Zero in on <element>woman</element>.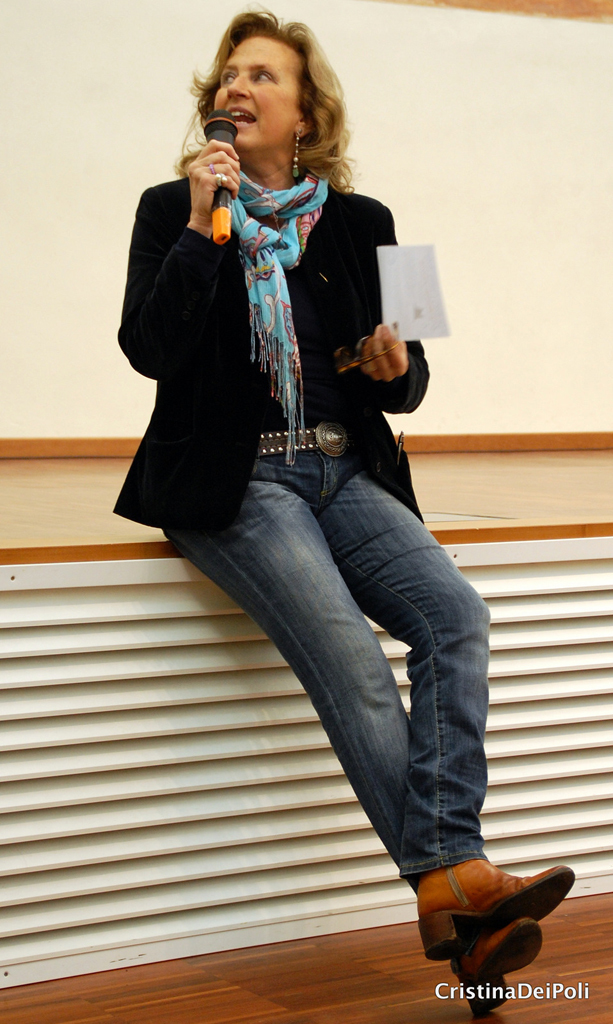
Zeroed in: box=[116, 43, 481, 983].
